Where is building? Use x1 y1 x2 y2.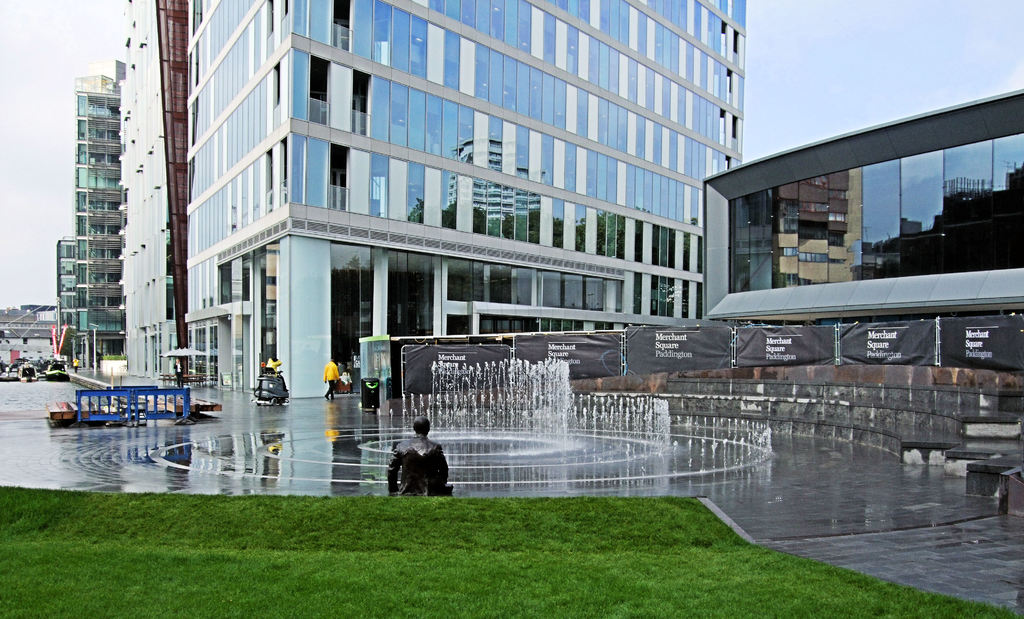
115 0 189 387.
